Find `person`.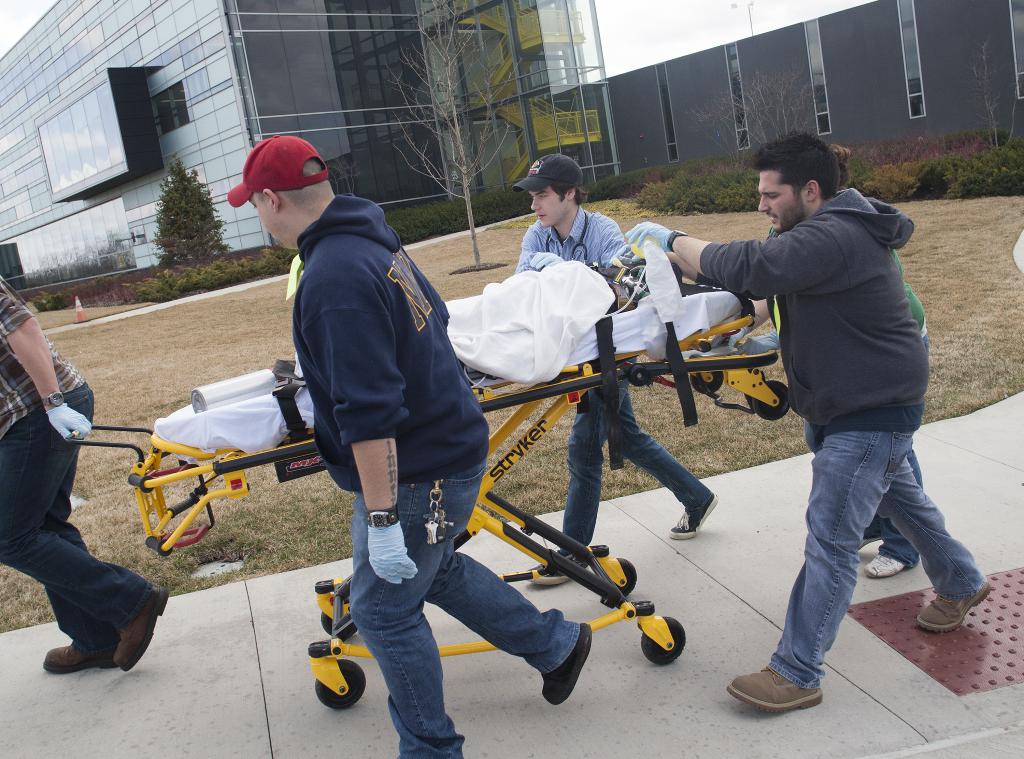
x1=747, y1=141, x2=932, y2=580.
